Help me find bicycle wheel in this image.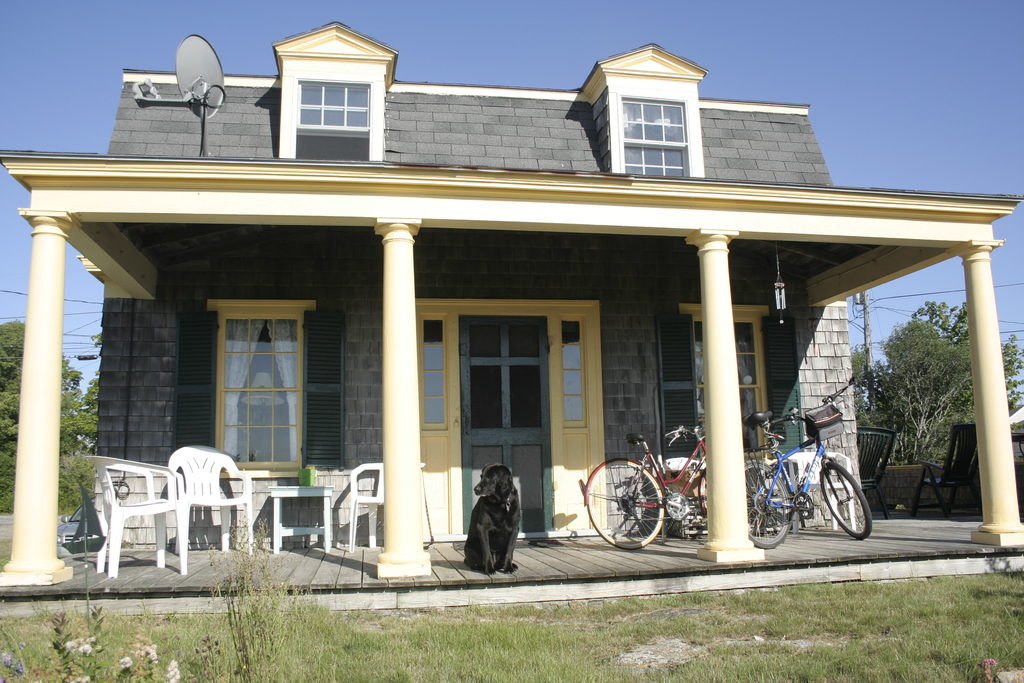
Found it: 583,463,663,553.
